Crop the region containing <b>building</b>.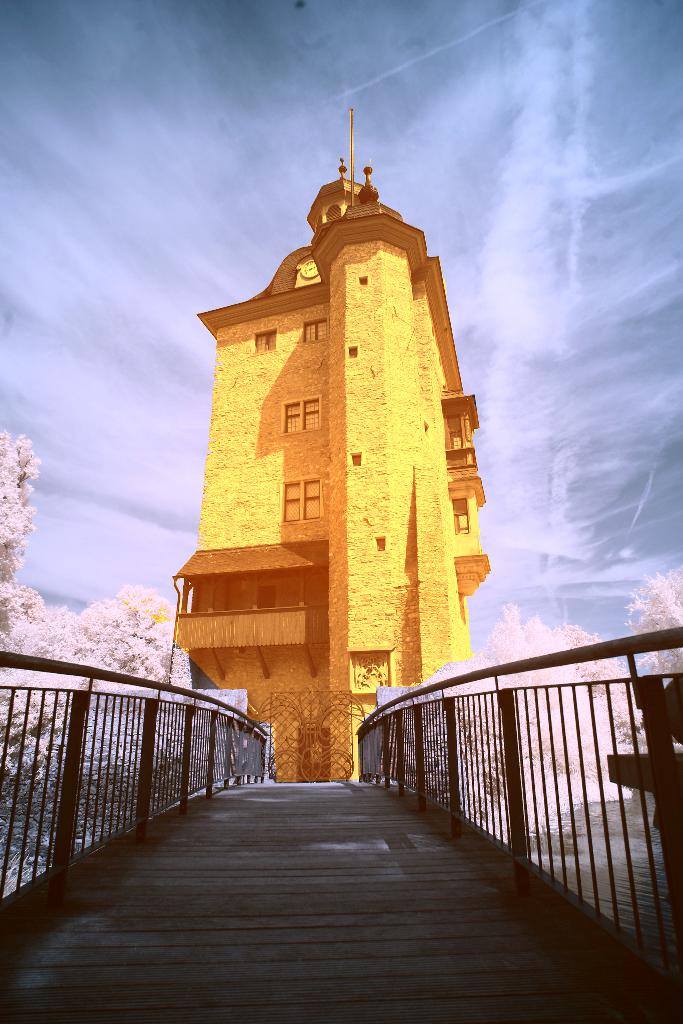
Crop region: rect(173, 111, 493, 779).
